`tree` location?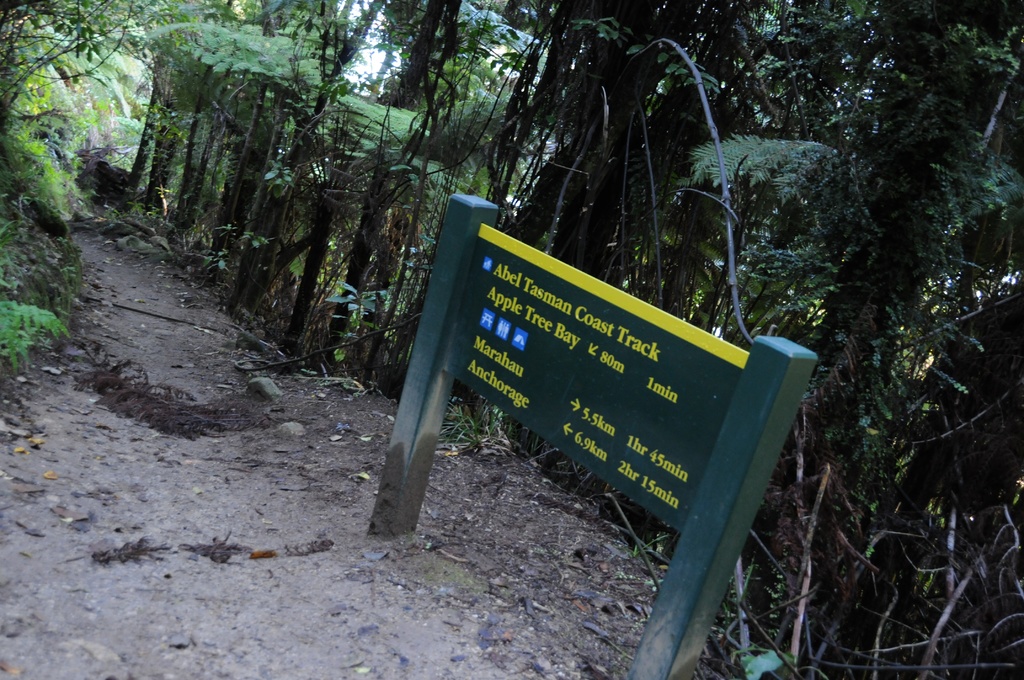
309/26/840/312
